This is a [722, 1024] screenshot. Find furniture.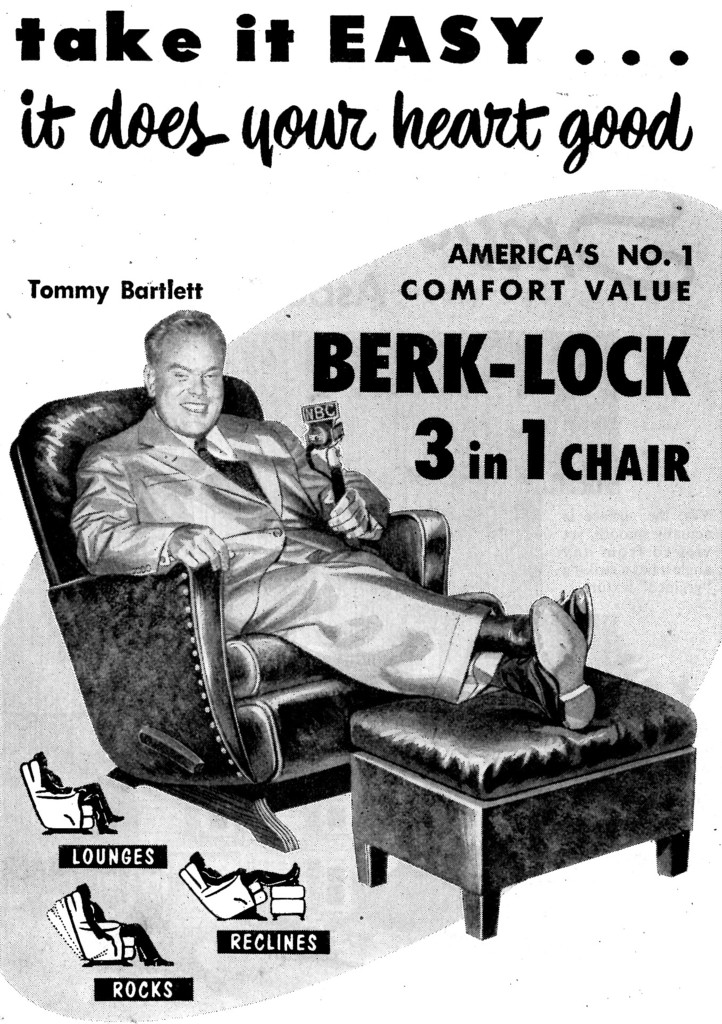
Bounding box: 10/387/504/852.
